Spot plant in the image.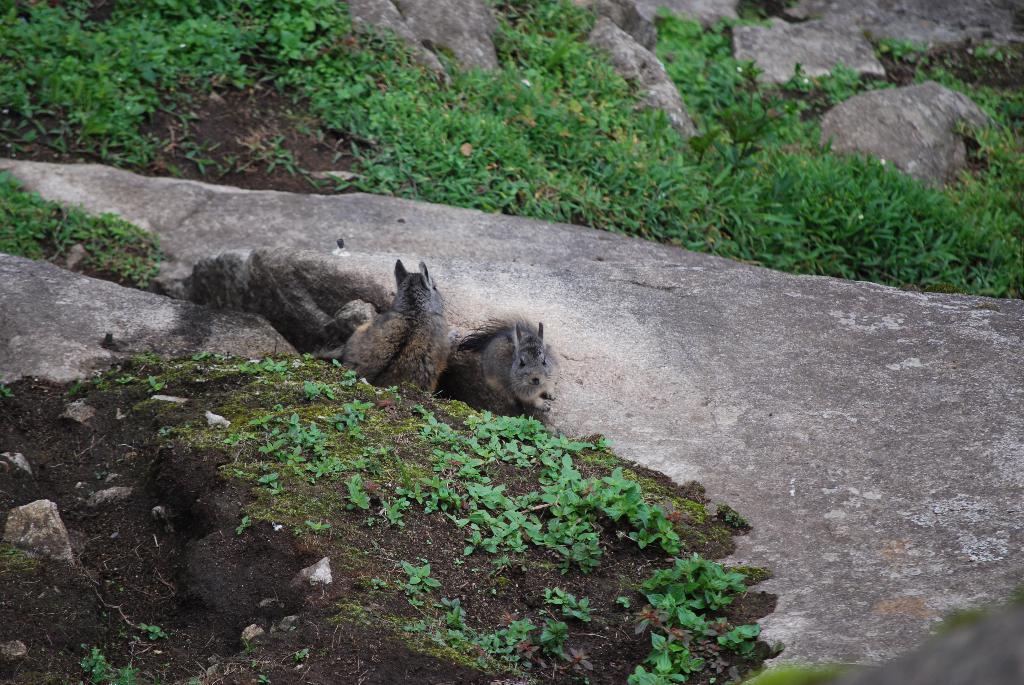
plant found at pyautogui.locateOnScreen(251, 414, 272, 431).
